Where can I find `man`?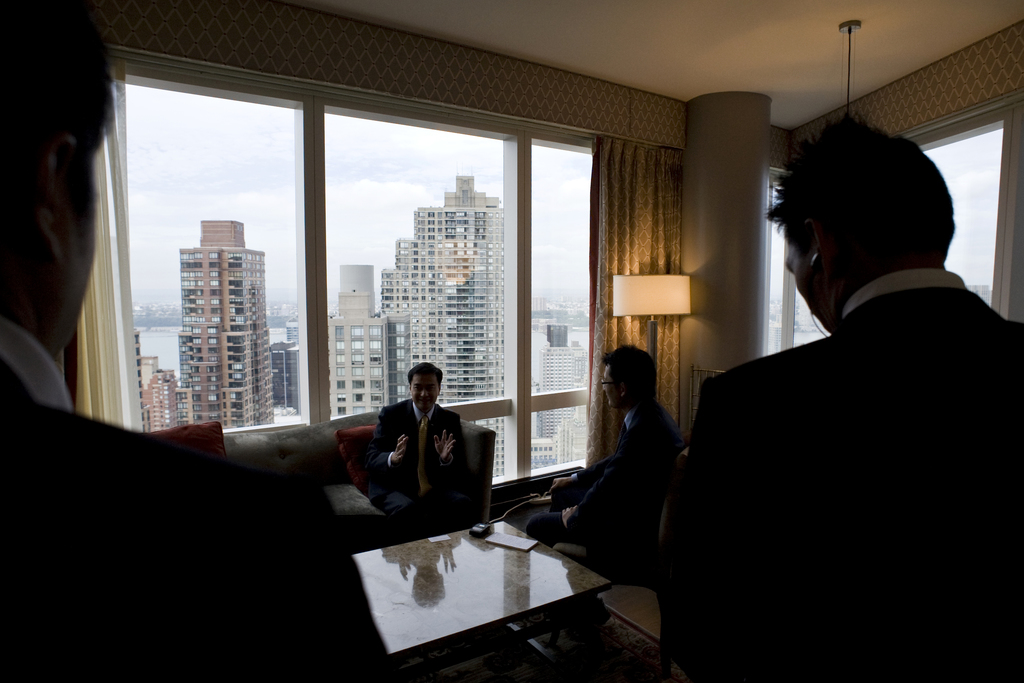
You can find it at select_region(525, 339, 677, 628).
